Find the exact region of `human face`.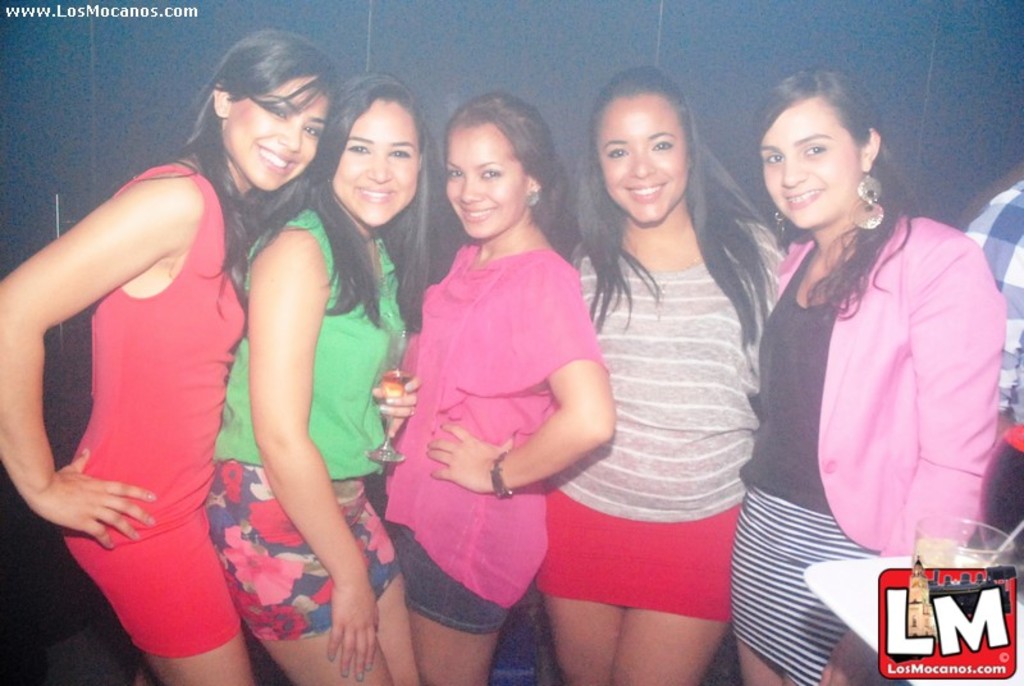
Exact region: select_region(596, 97, 687, 218).
